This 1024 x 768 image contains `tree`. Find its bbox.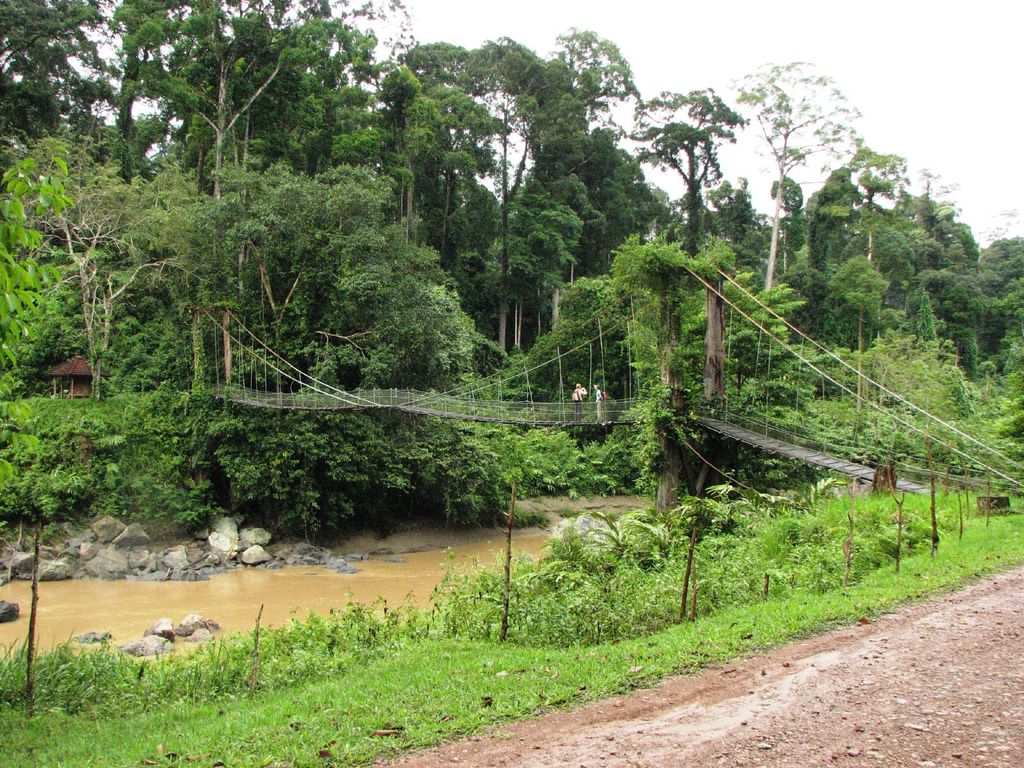
371 33 636 364.
